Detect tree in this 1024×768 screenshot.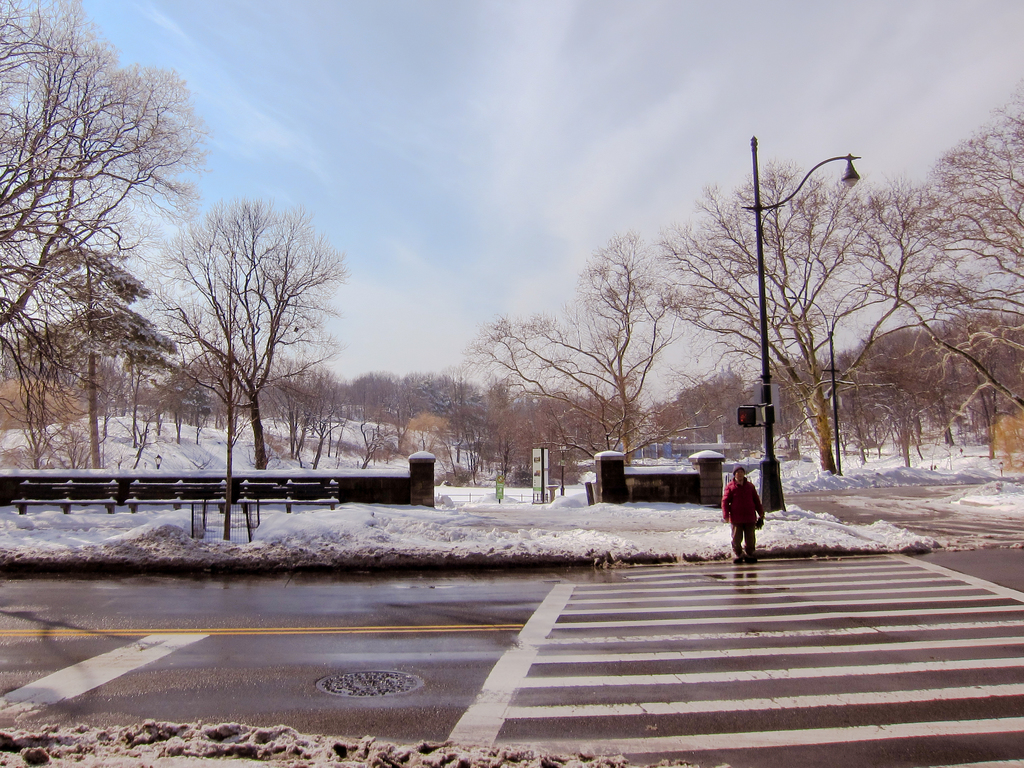
Detection: bbox=[28, 241, 149, 470].
